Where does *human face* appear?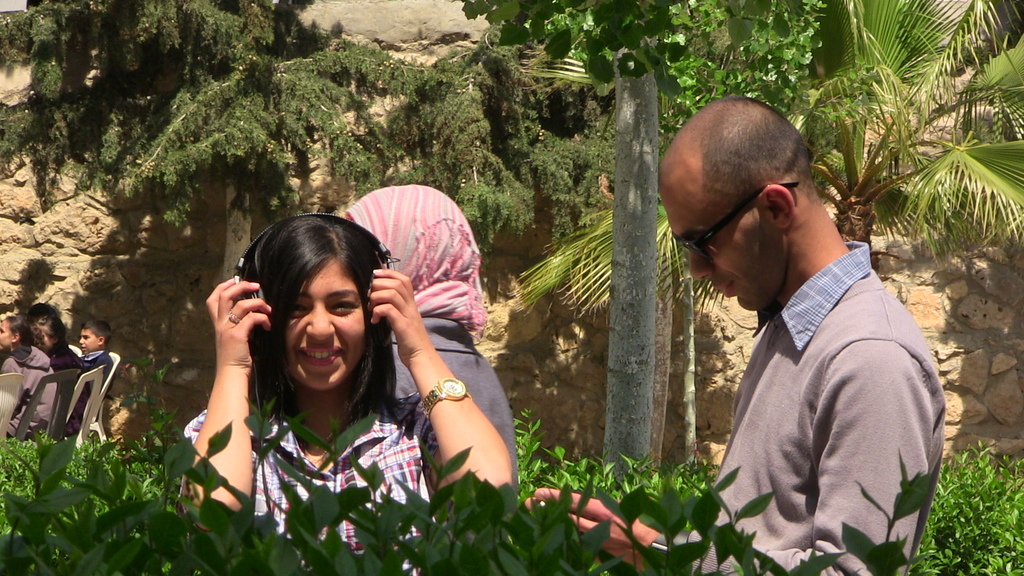
Appears at 0:316:15:351.
